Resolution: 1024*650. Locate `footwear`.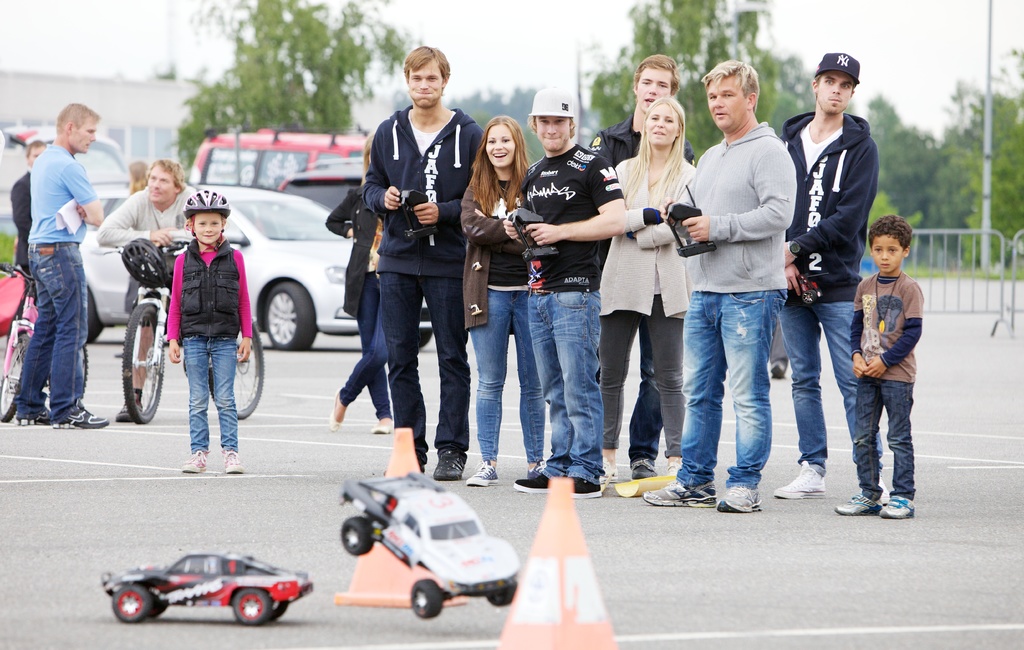
514, 462, 551, 492.
